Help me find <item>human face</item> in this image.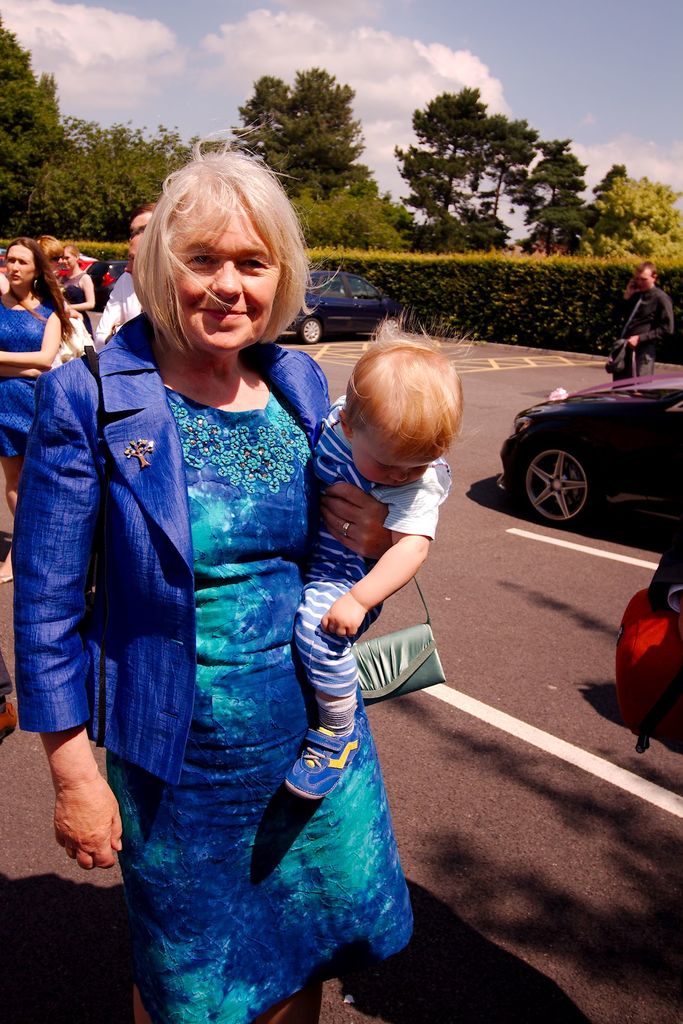
Found it: left=0, top=244, right=36, bottom=288.
